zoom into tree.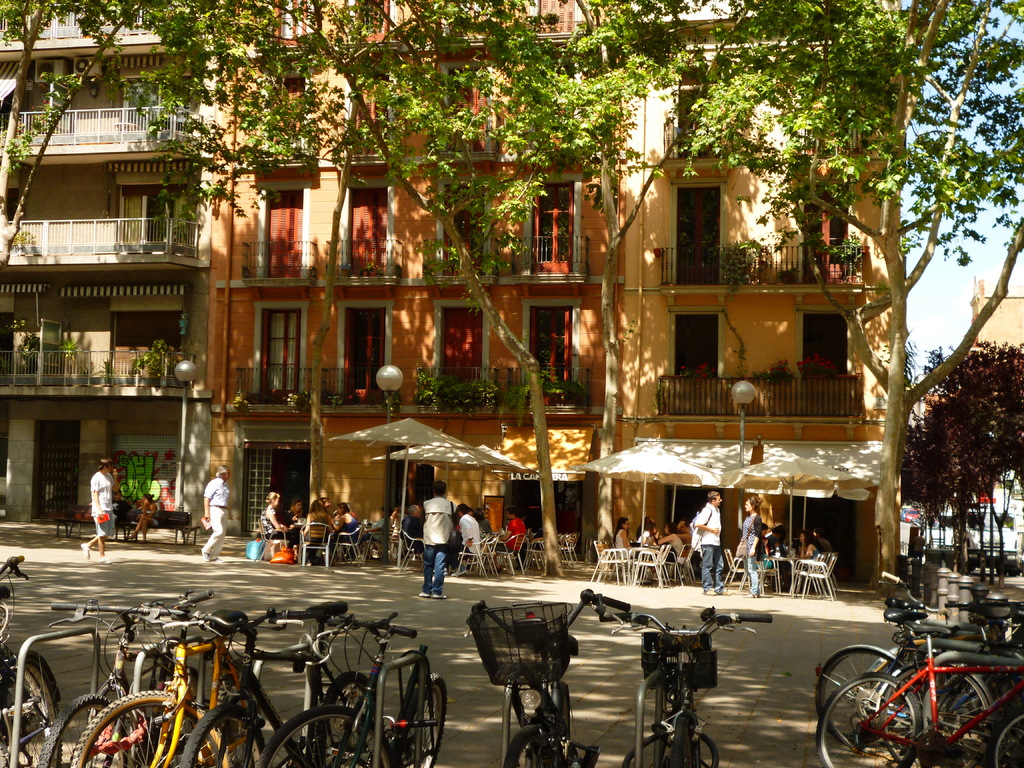
Zoom target: Rect(159, 0, 387, 506).
